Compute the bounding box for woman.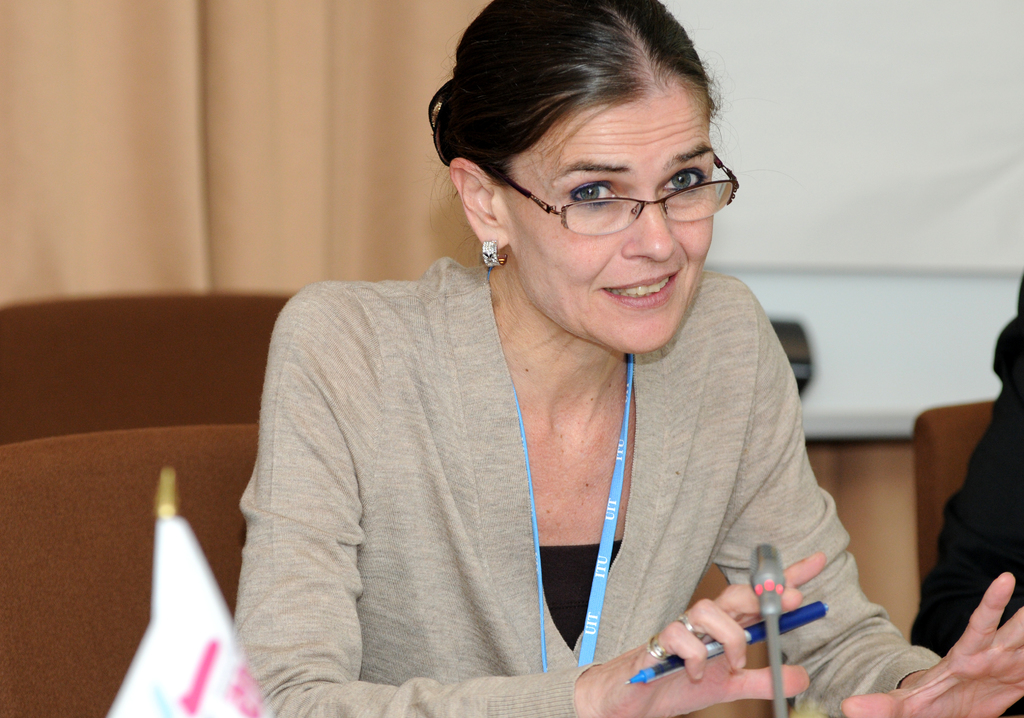
crop(234, 0, 1023, 717).
